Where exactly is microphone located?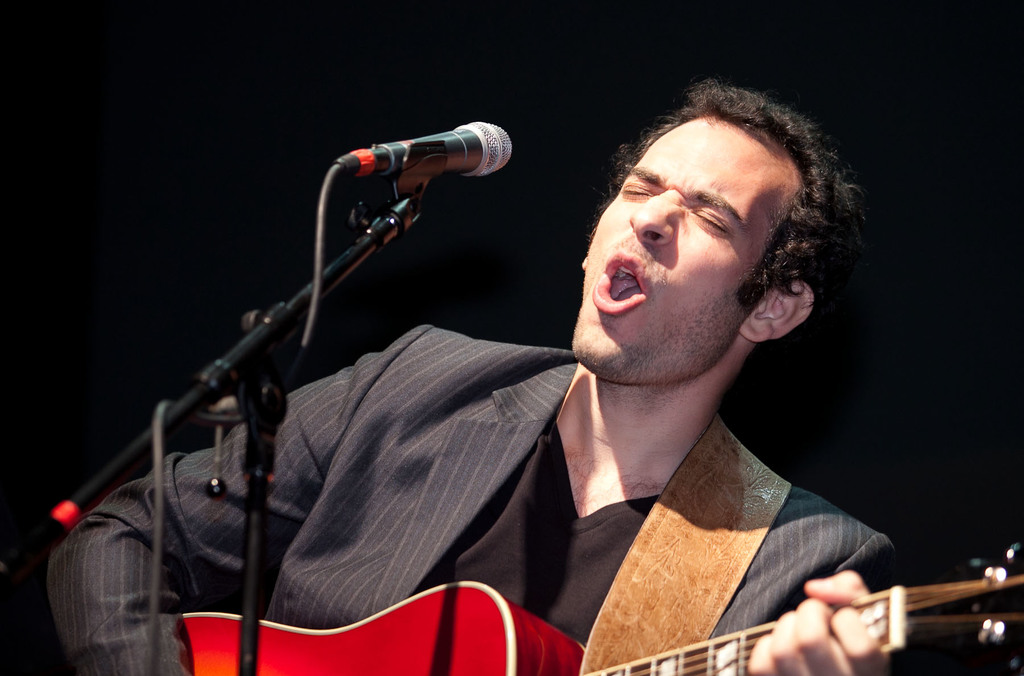
Its bounding box is left=339, top=113, right=516, bottom=186.
